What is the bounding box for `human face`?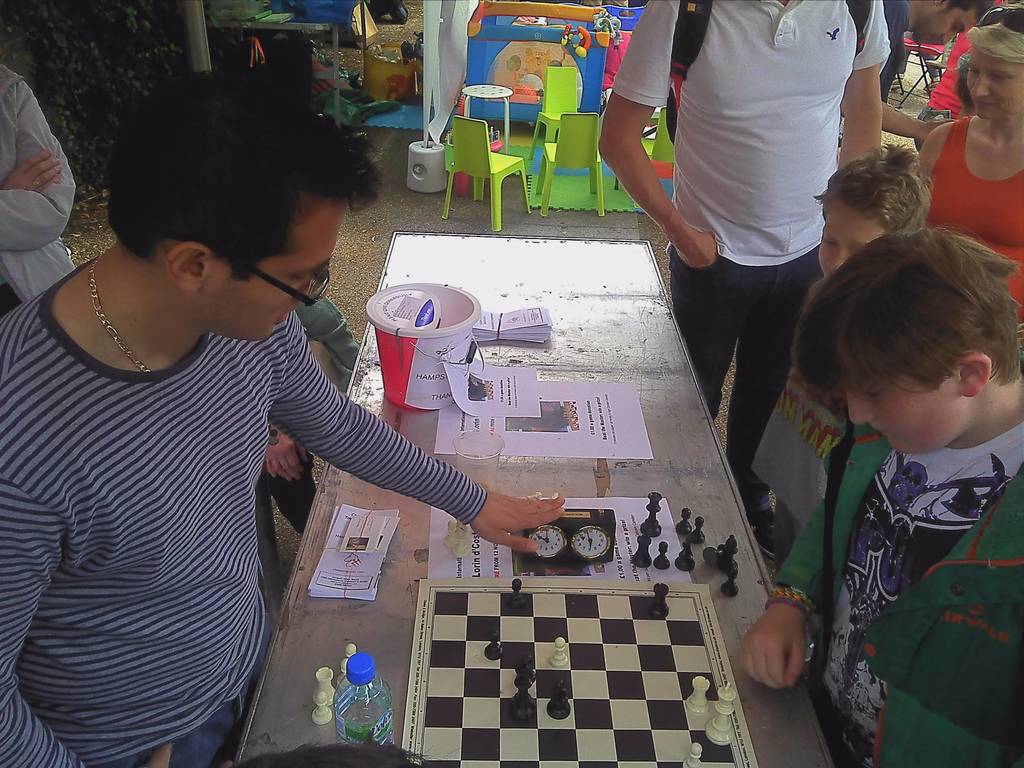
x1=968, y1=54, x2=1023, y2=115.
